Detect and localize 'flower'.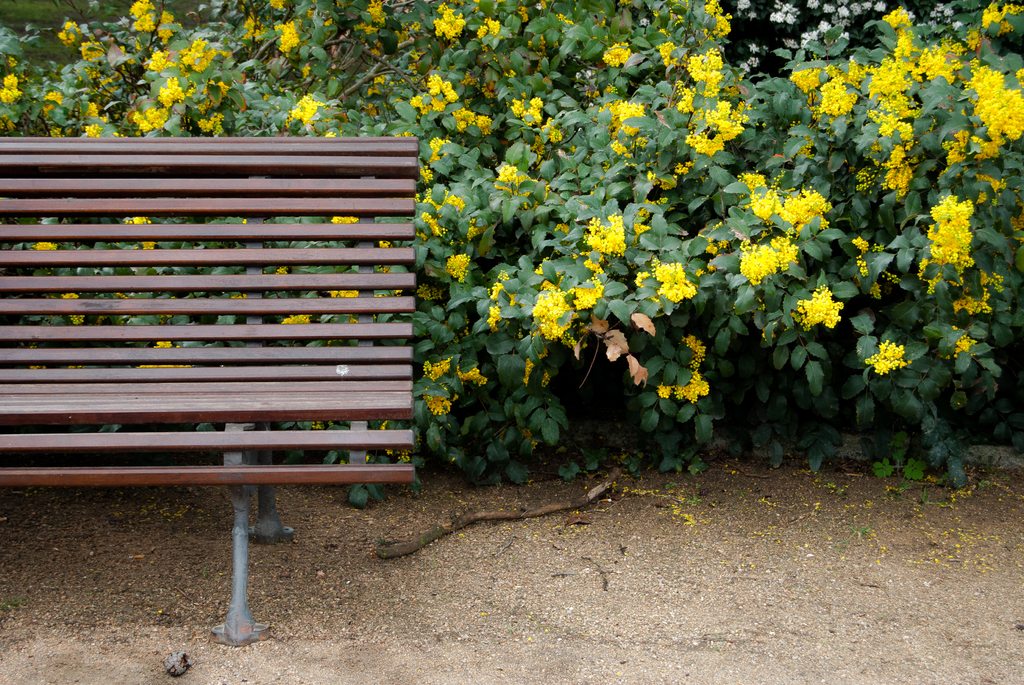
Localized at 428/356/456/380.
